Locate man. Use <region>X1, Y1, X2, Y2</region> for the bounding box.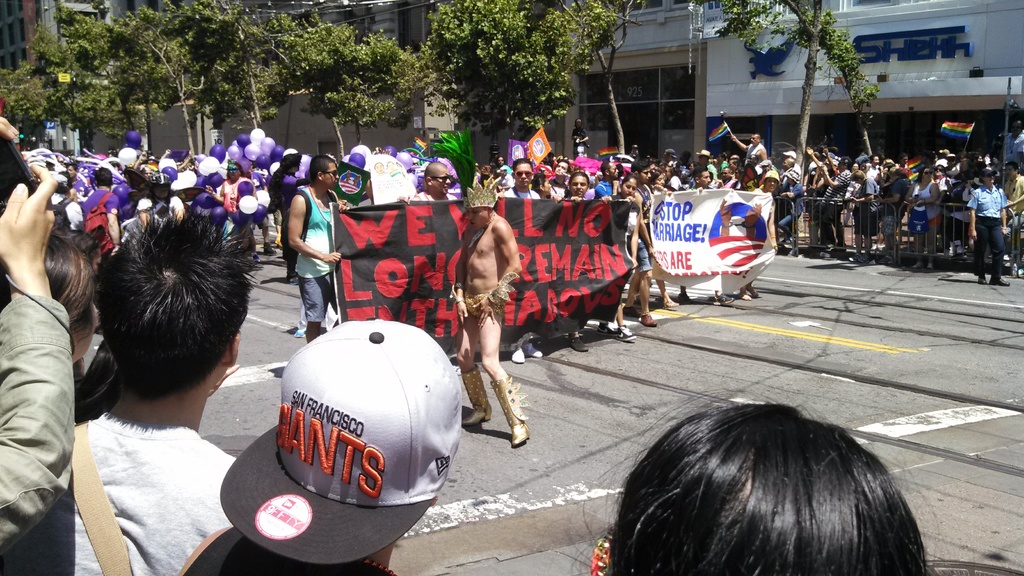
<region>819, 157, 852, 257</region>.
